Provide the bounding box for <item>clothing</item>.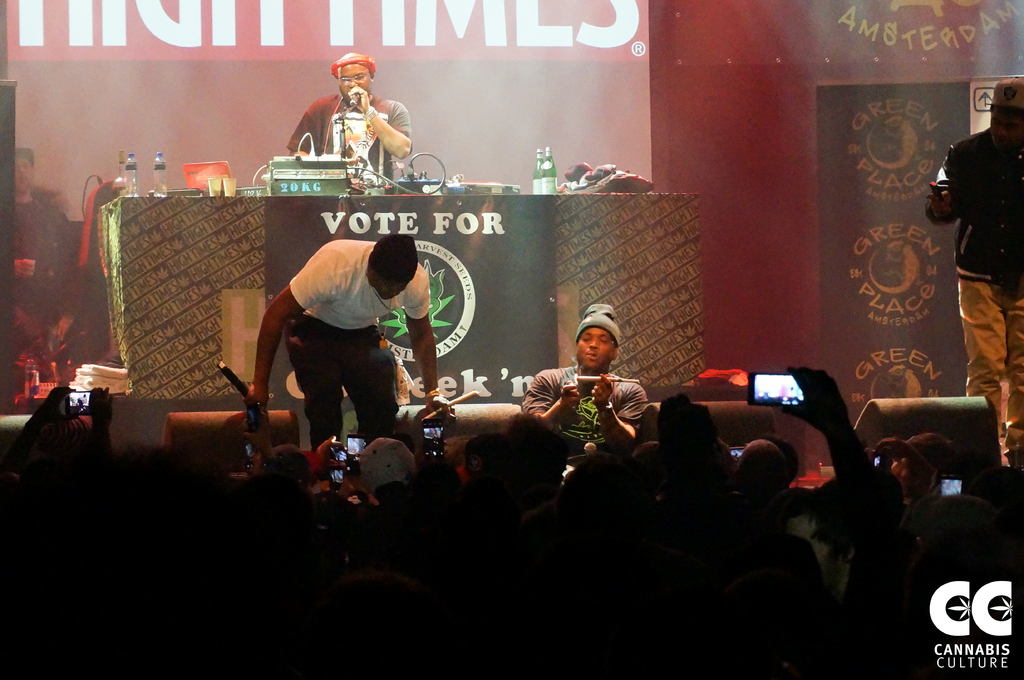
(521,359,646,460).
